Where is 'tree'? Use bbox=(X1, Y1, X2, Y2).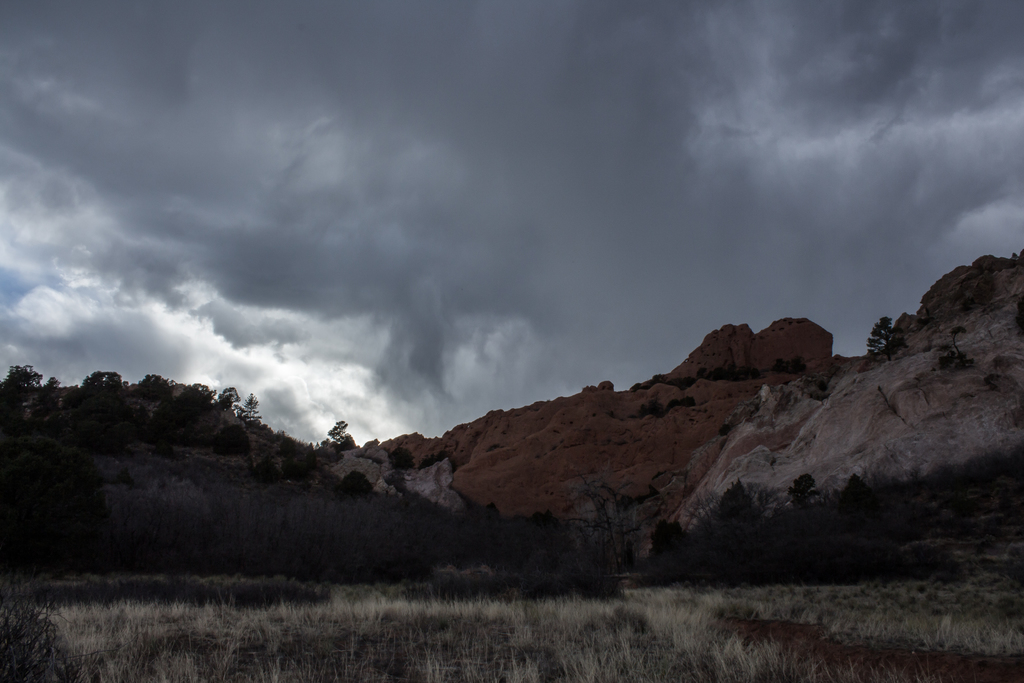
bbox=(320, 415, 353, 448).
